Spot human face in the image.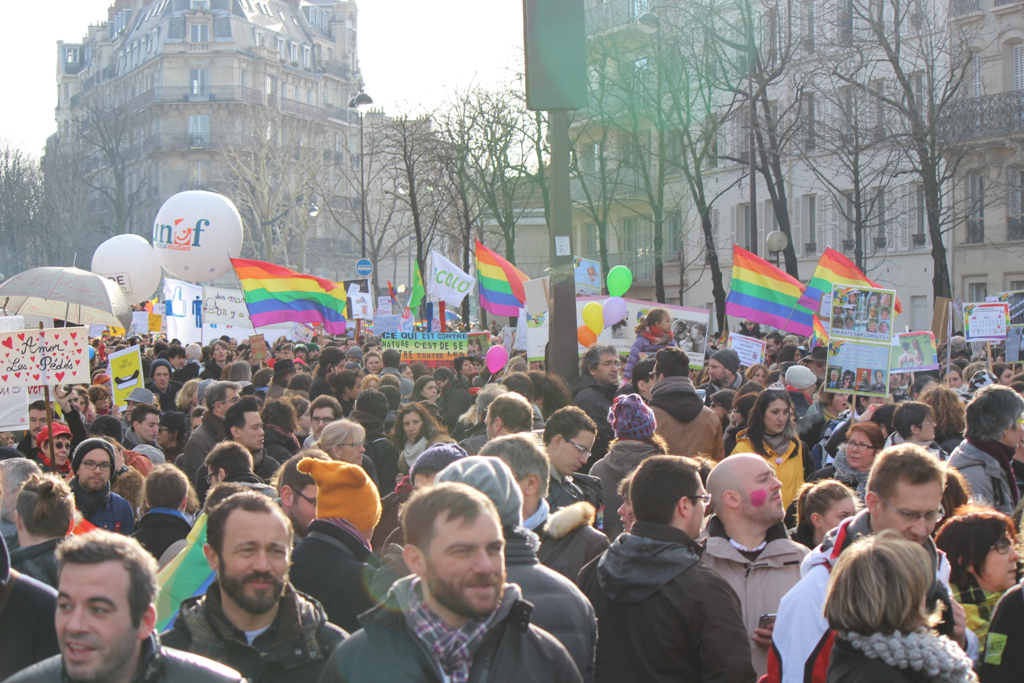
human face found at [418,518,502,610].
